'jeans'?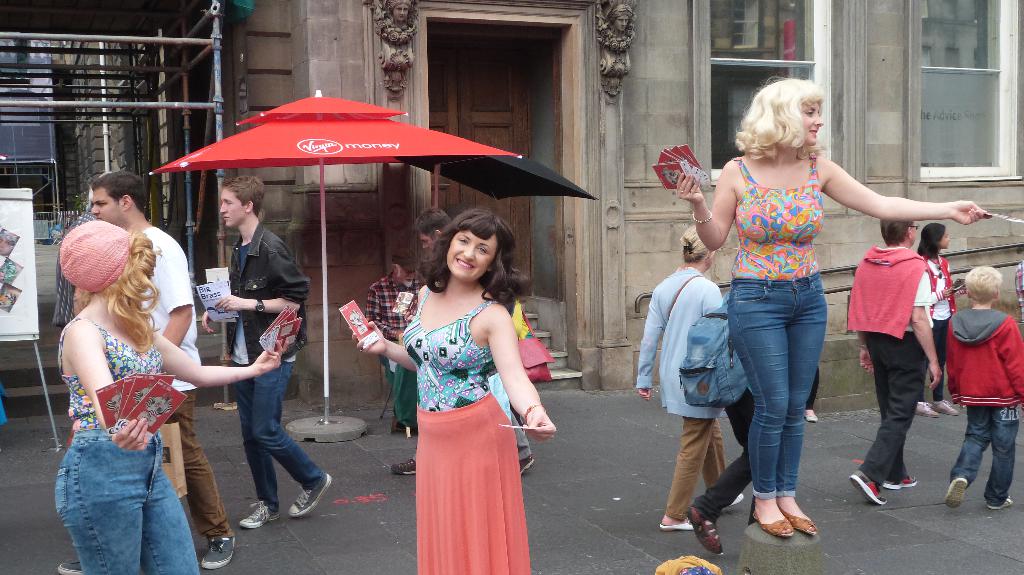
<box>947,399,1023,505</box>
